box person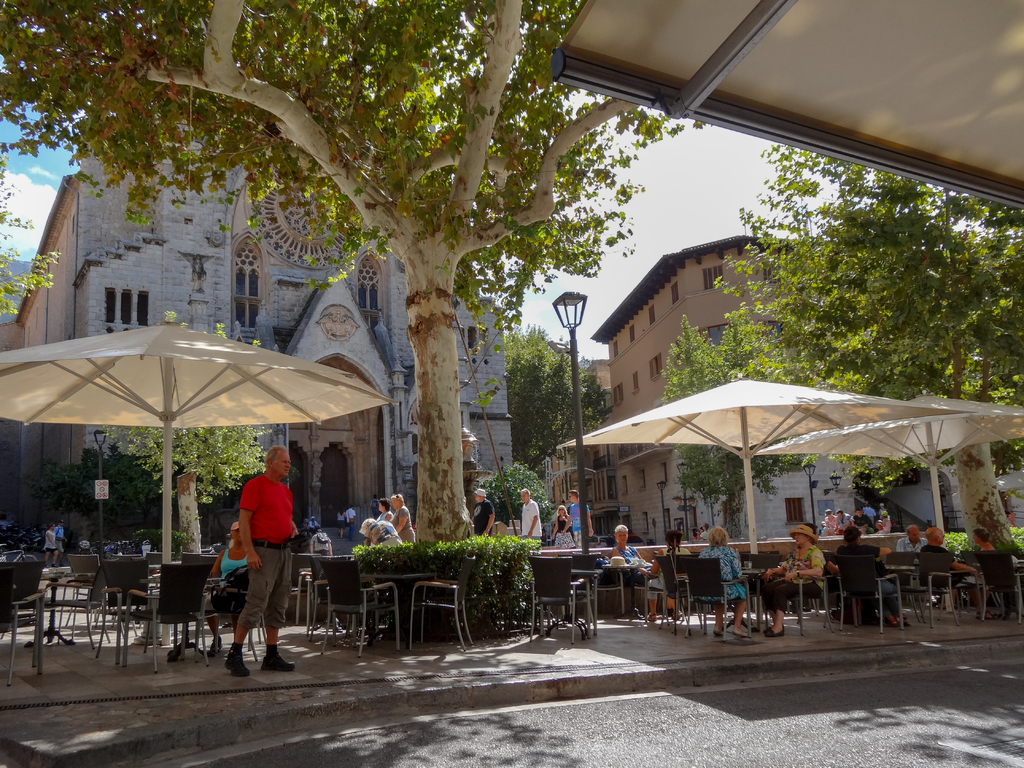
378:495:414:552
